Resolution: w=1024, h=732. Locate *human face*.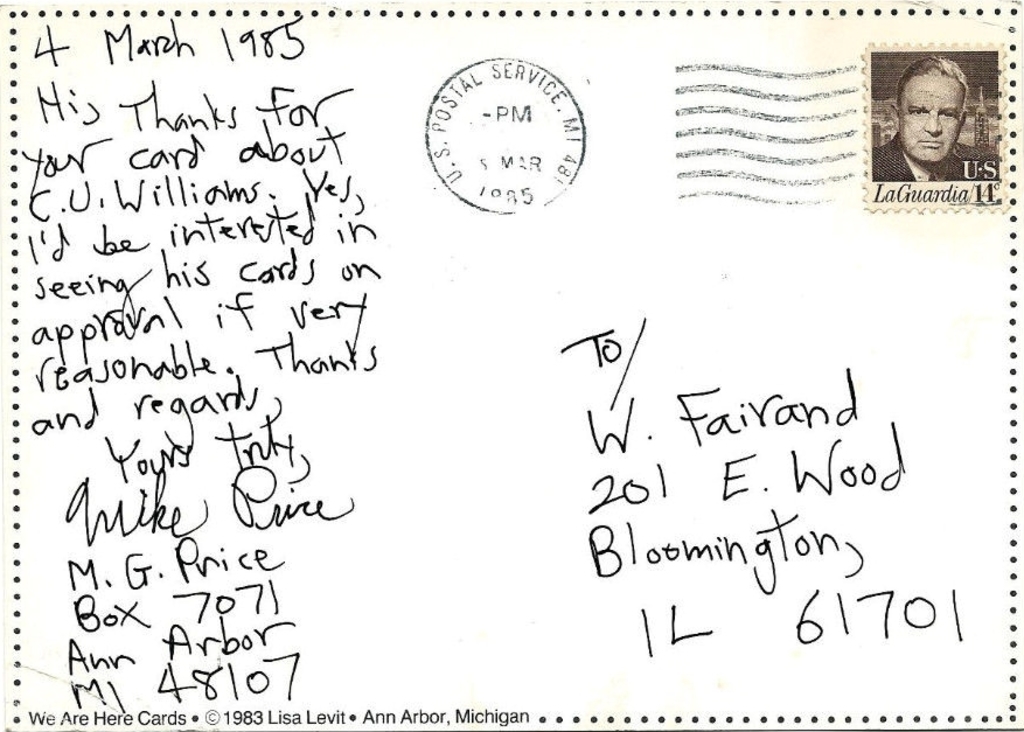
901,76,962,162.
